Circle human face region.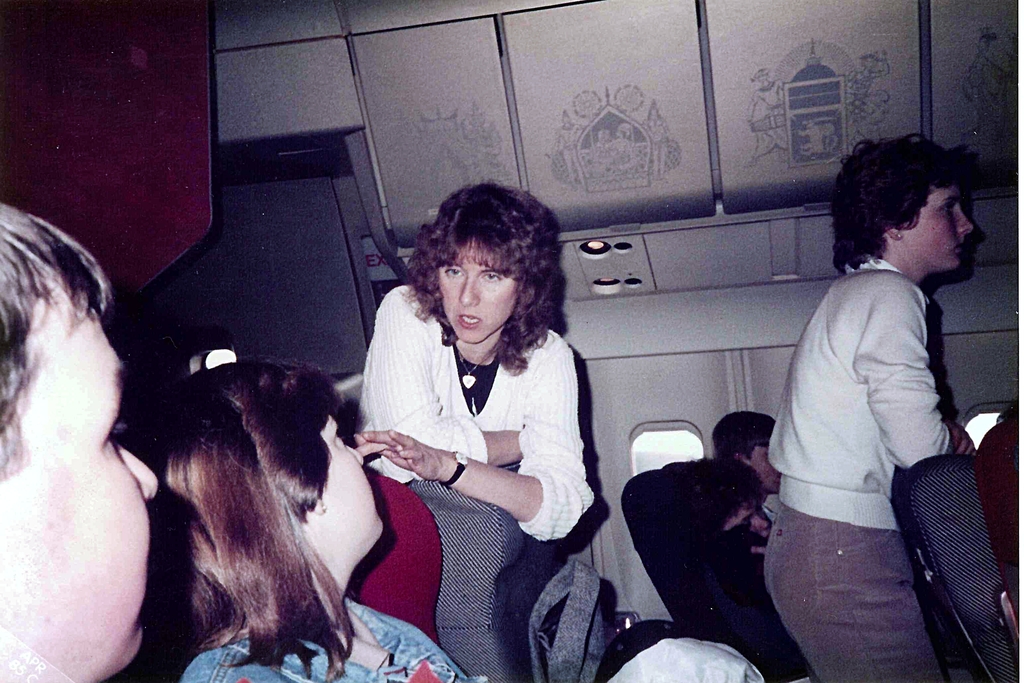
Region: 749:446:782:491.
